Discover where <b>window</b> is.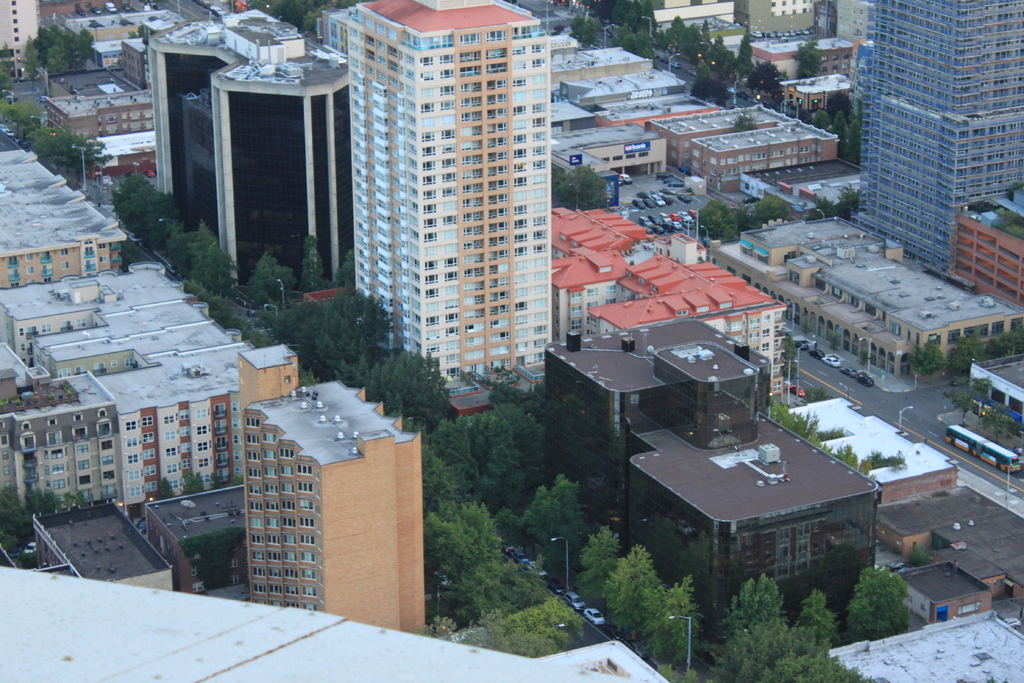
Discovered at (285, 550, 295, 563).
